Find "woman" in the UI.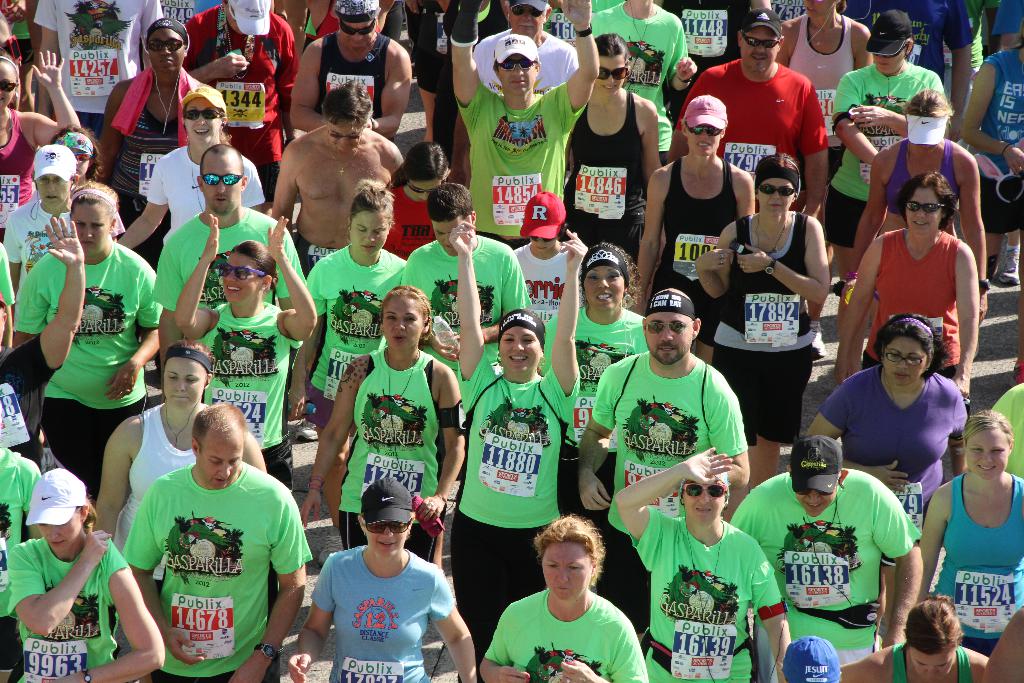
UI element at [x1=784, y1=0, x2=874, y2=85].
